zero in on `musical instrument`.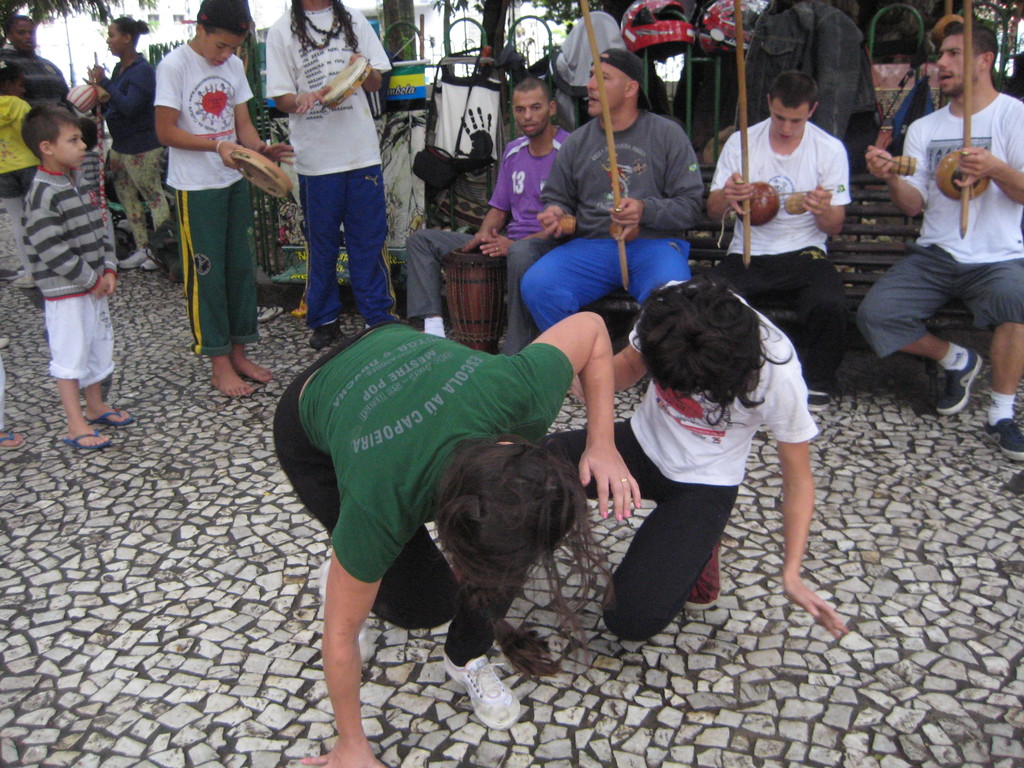
Zeroed in: <bbox>438, 253, 508, 354</bbox>.
